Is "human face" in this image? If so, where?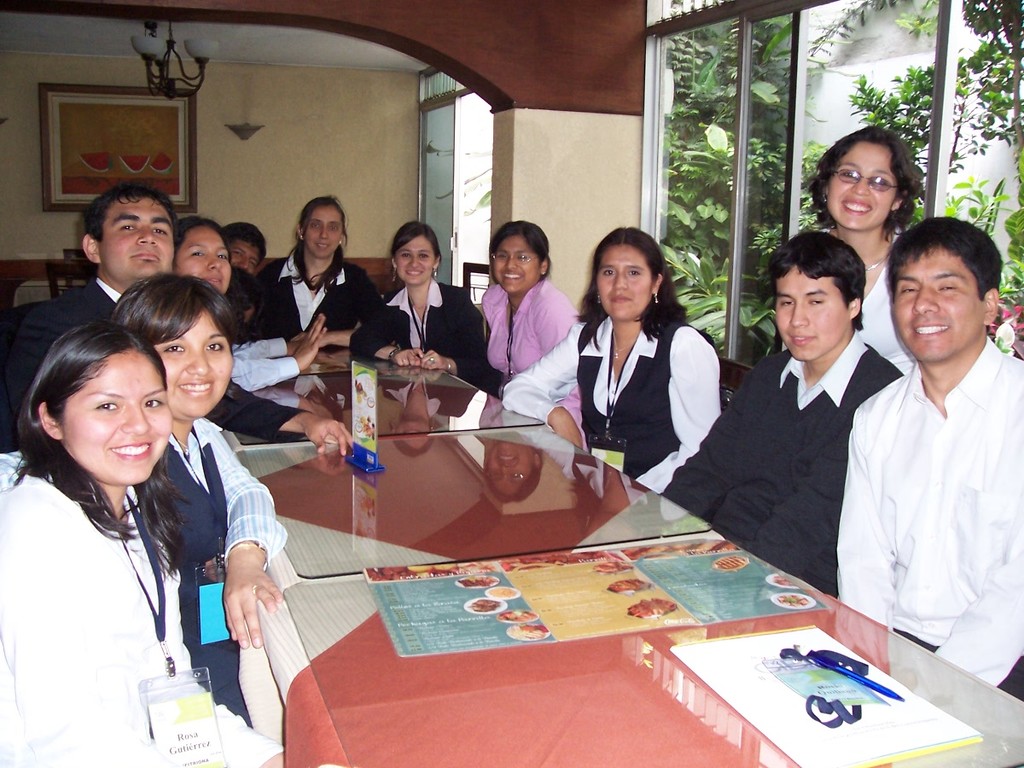
Yes, at (893,248,994,364).
